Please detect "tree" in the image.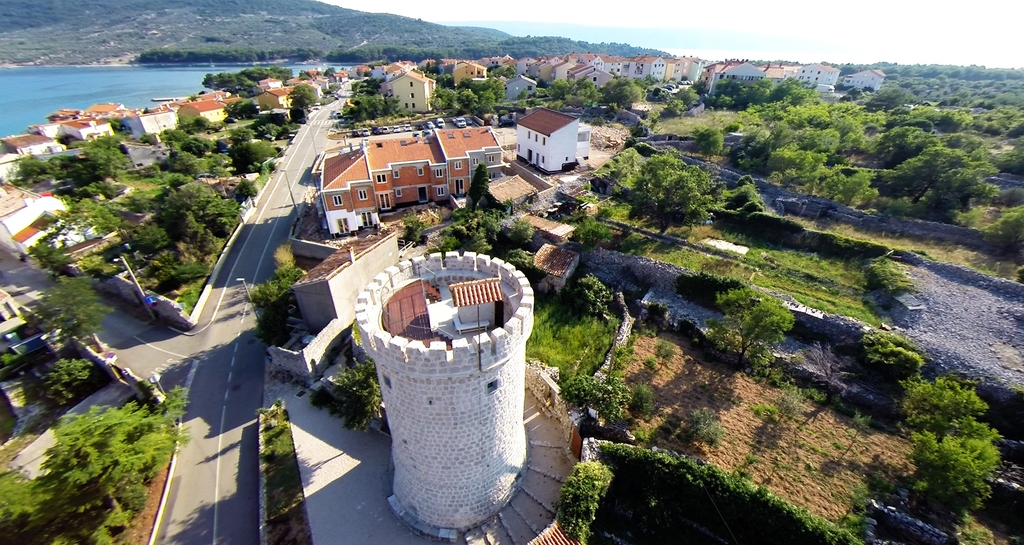
detection(253, 261, 306, 341).
